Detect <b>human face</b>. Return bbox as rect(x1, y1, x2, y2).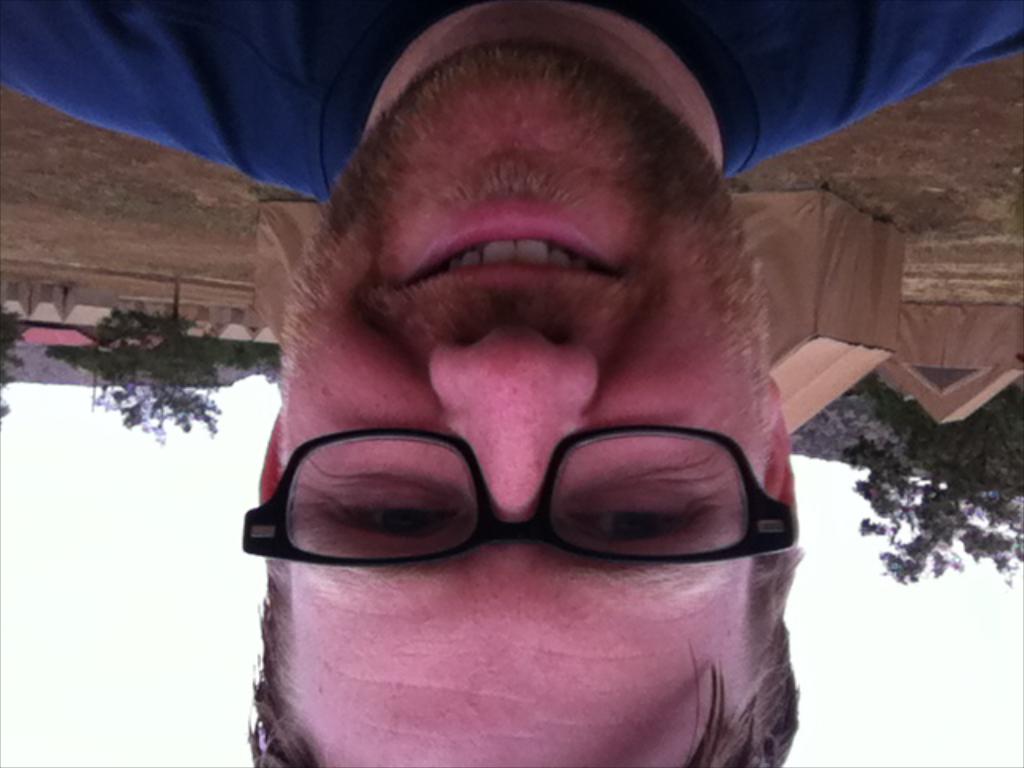
rect(227, 21, 813, 742).
